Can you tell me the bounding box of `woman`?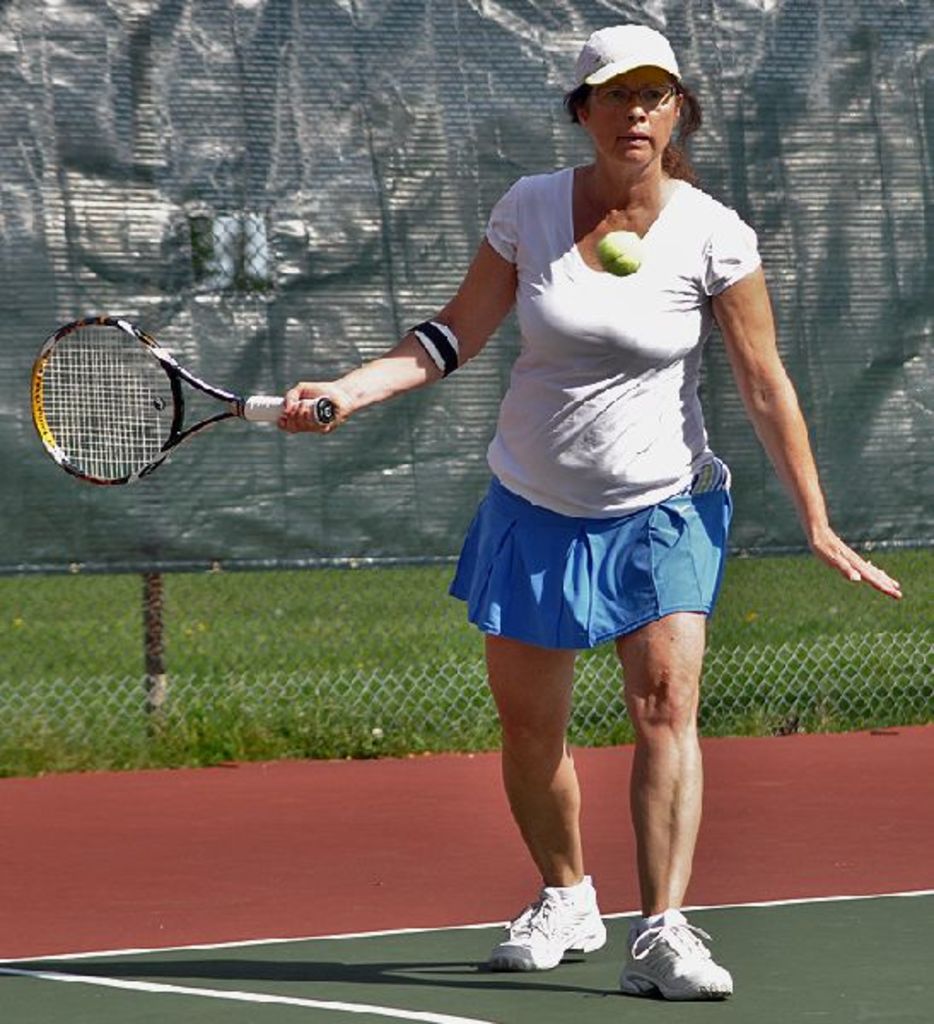
bbox=(251, 24, 902, 998).
